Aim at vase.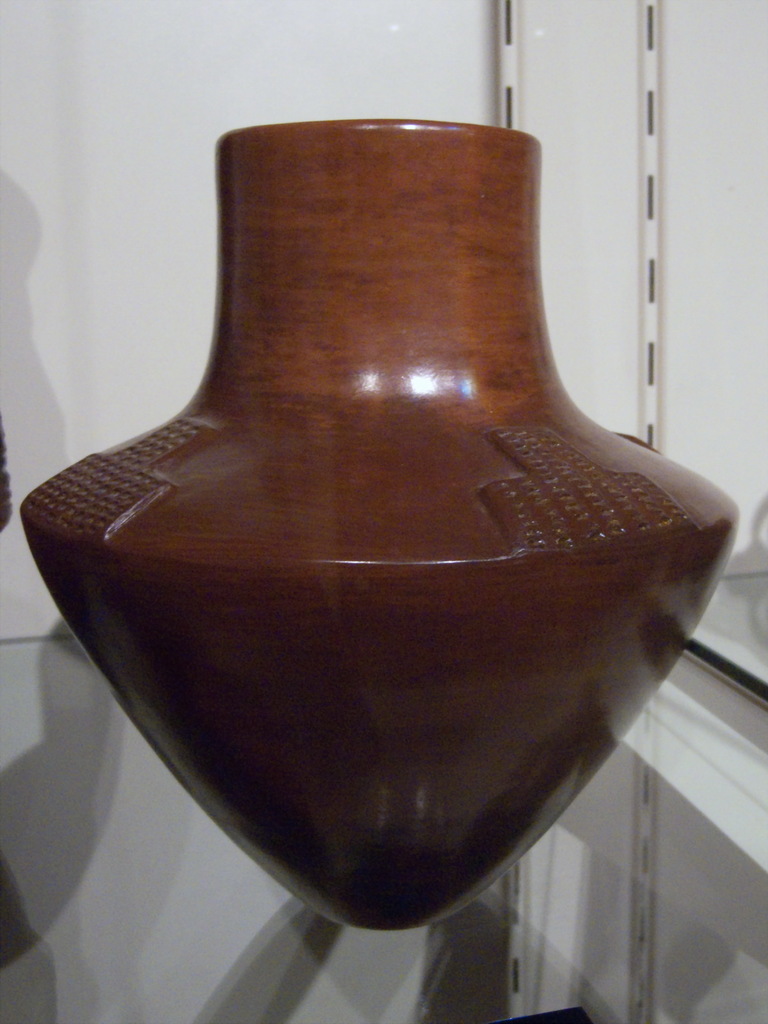
Aimed at bbox(23, 117, 740, 932).
